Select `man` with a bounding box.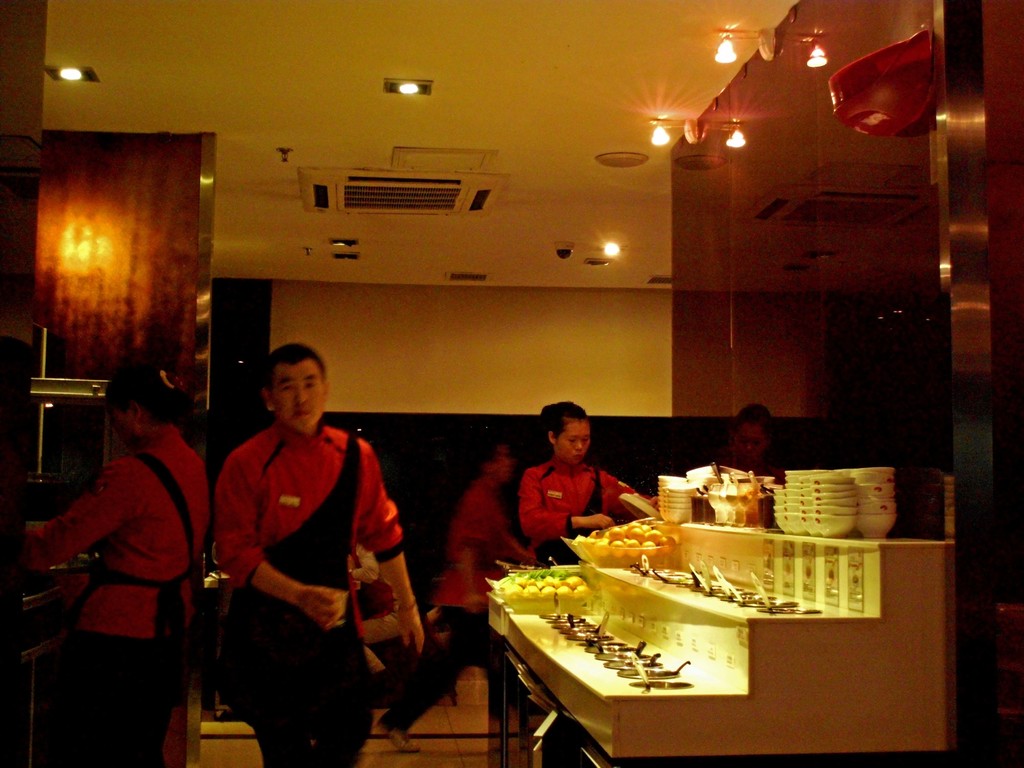
203,342,424,767.
